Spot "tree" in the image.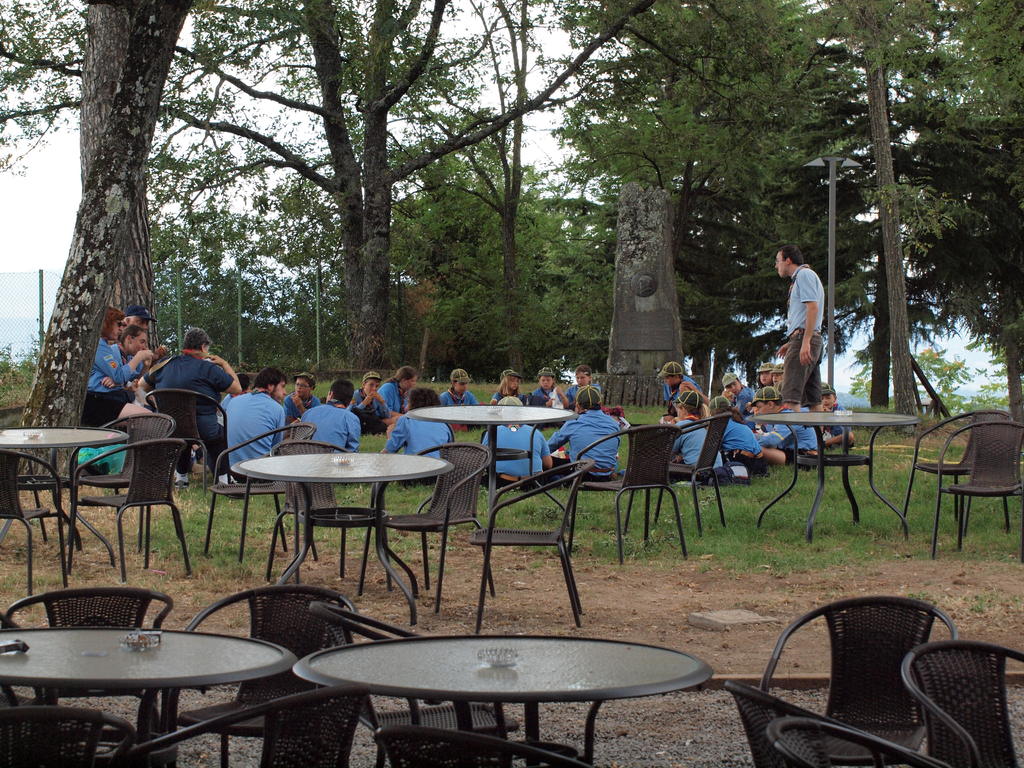
"tree" found at (0,0,195,486).
